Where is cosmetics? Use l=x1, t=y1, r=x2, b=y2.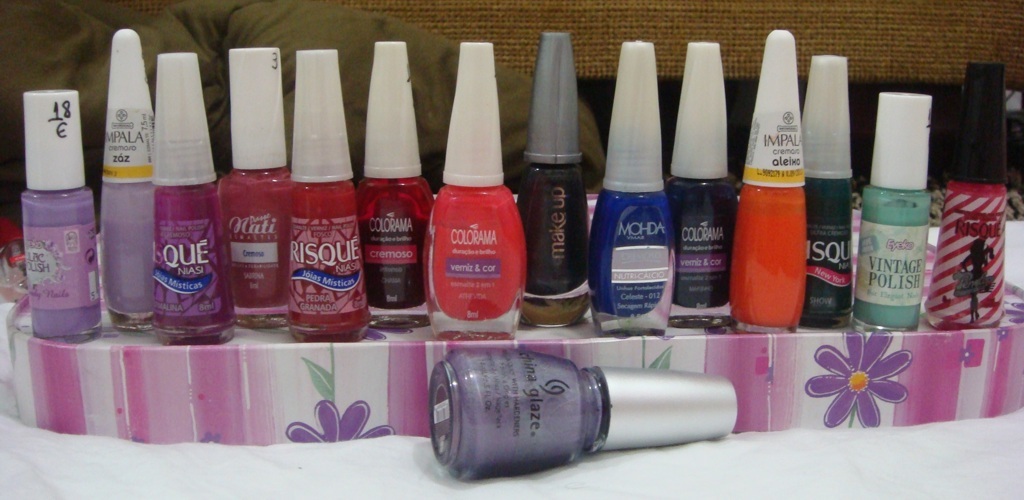
l=732, t=29, r=808, b=335.
